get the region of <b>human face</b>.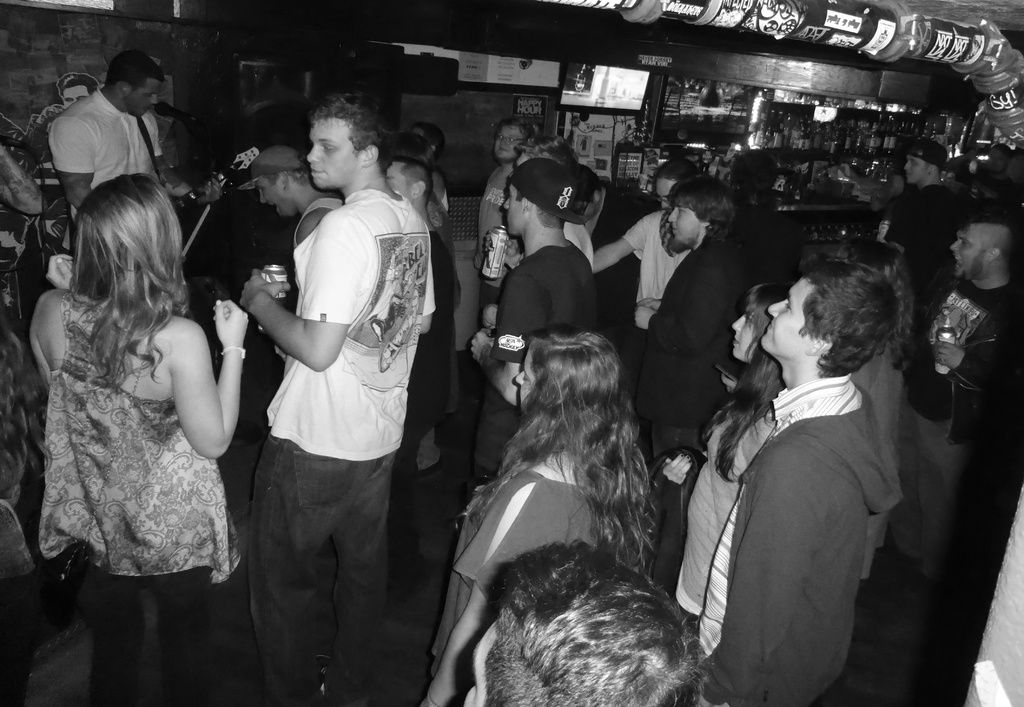
{"left": 495, "top": 127, "right": 525, "bottom": 160}.
